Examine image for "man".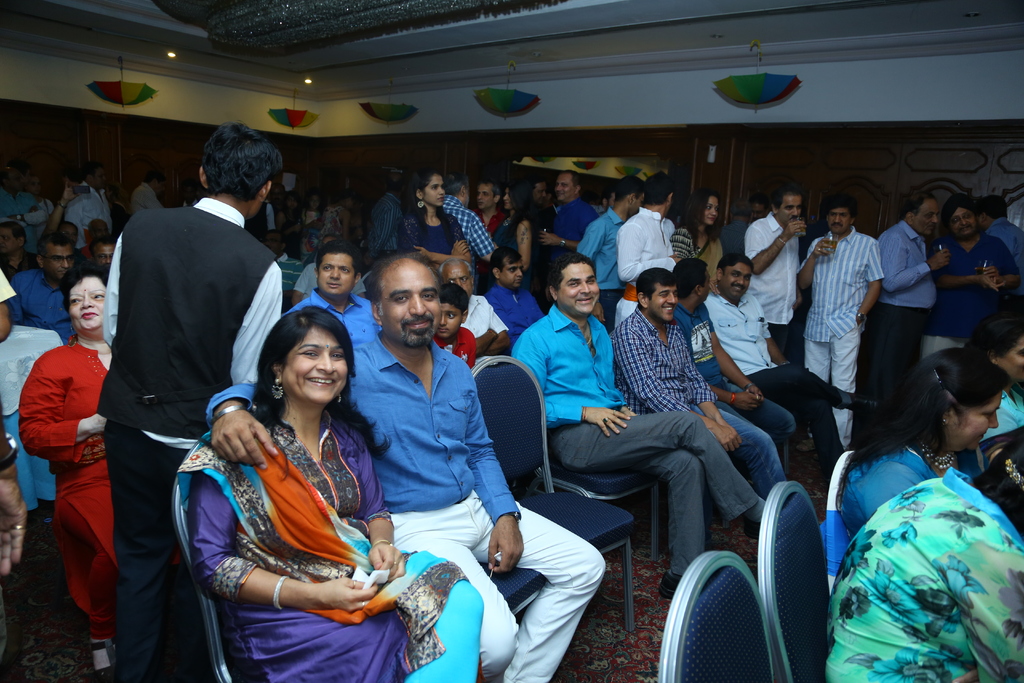
Examination result: bbox=[979, 199, 1021, 263].
